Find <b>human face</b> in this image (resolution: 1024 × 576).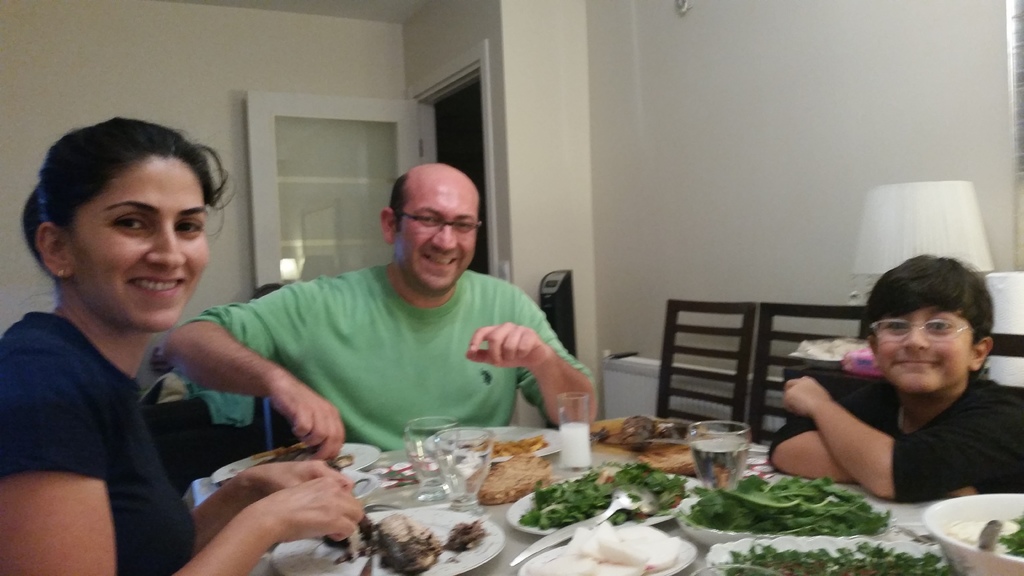
Rect(69, 157, 204, 330).
